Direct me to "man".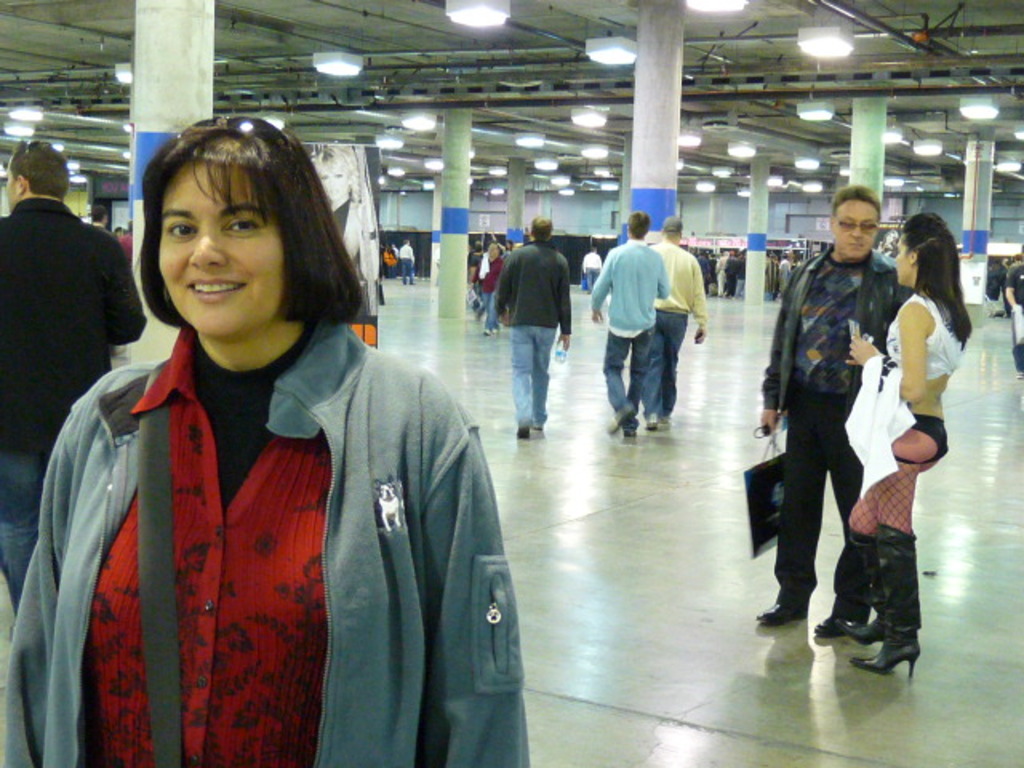
Direction: <box>0,133,149,621</box>.
